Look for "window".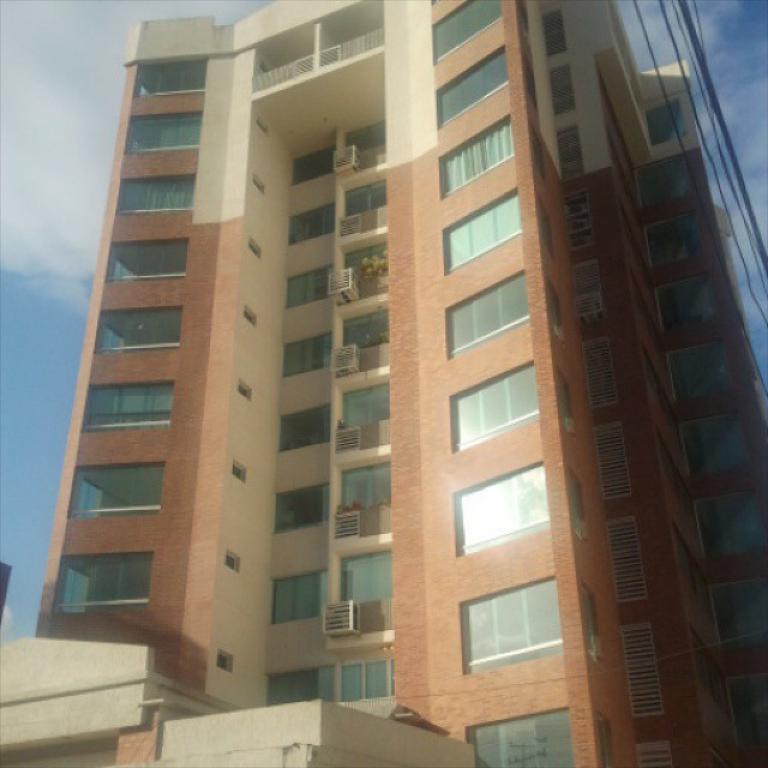
Found: rect(242, 305, 259, 324).
